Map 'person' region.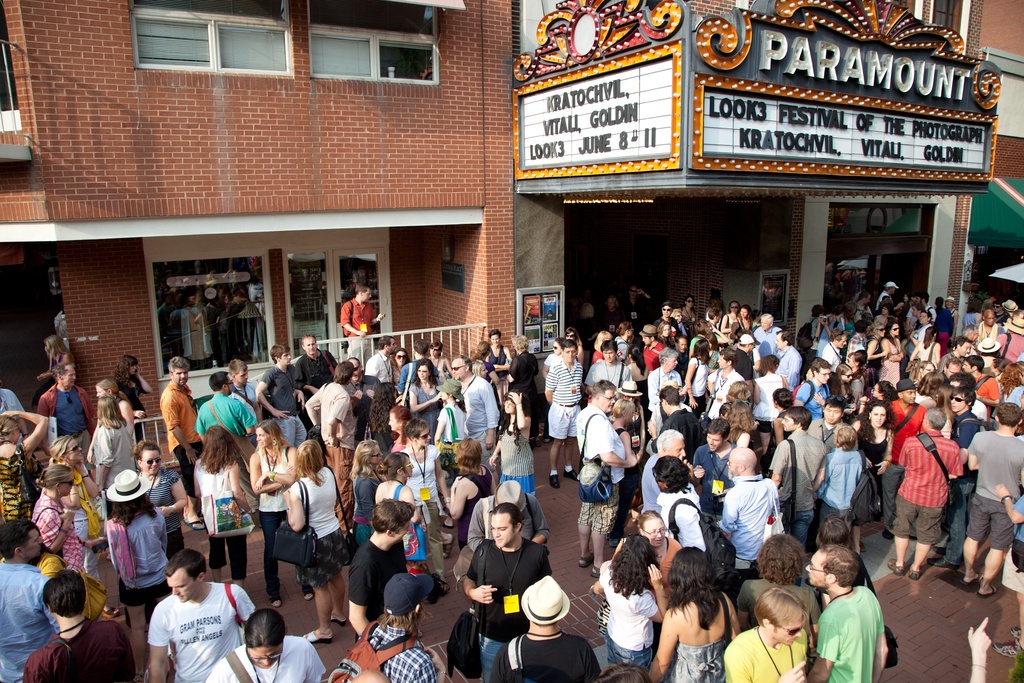
Mapped to box(645, 425, 689, 514).
